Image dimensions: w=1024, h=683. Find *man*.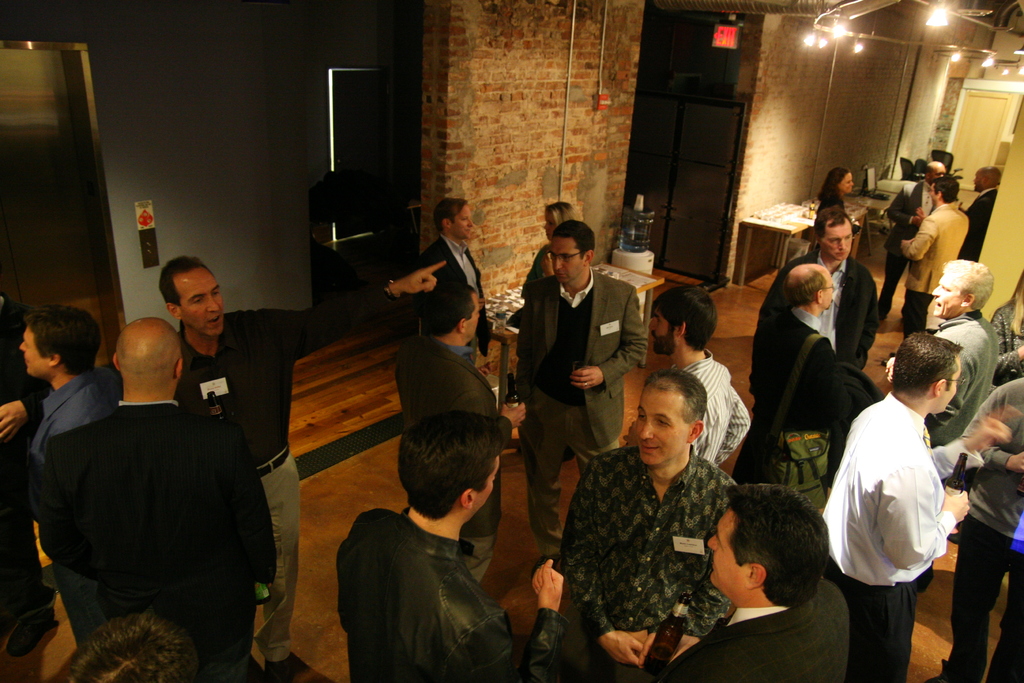
crop(646, 283, 754, 466).
